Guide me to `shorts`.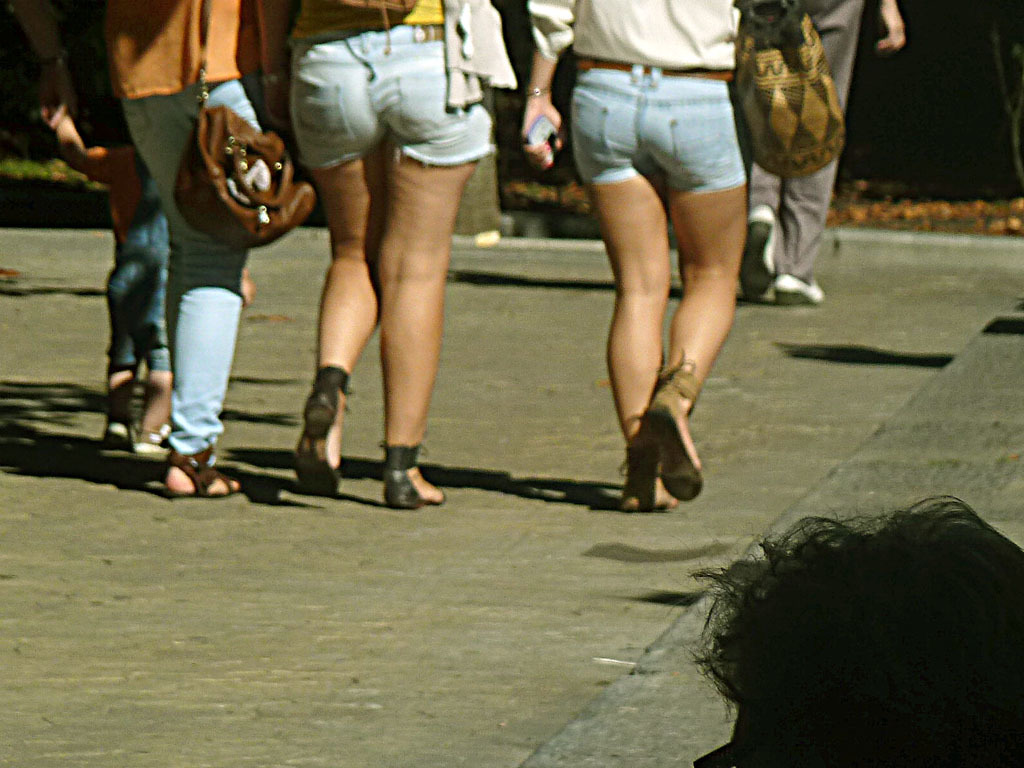
Guidance: 571,55,747,190.
